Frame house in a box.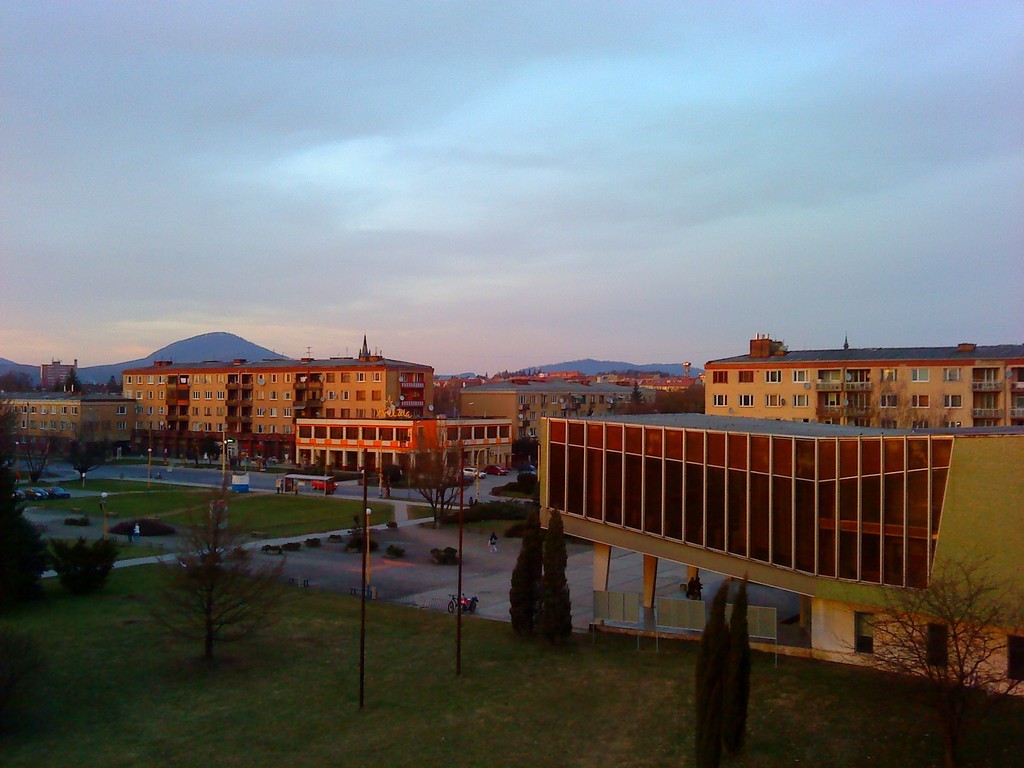
pyautogui.locateOnScreen(697, 332, 1023, 440).
